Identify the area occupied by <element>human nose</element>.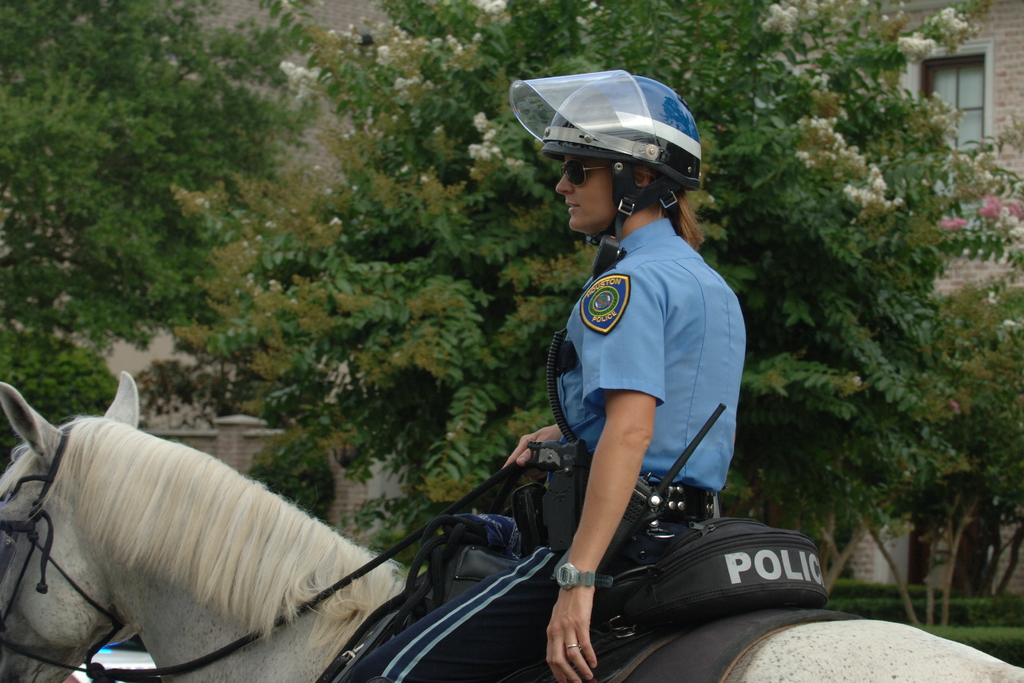
Area: [556,169,574,195].
